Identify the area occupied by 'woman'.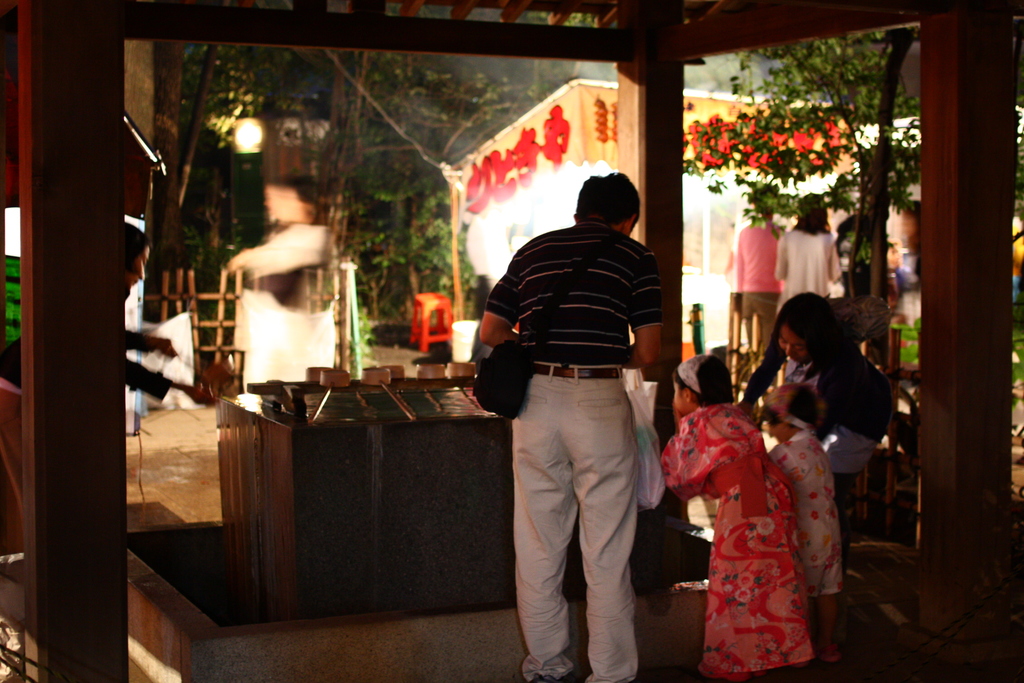
Area: [left=772, top=192, right=846, bottom=317].
